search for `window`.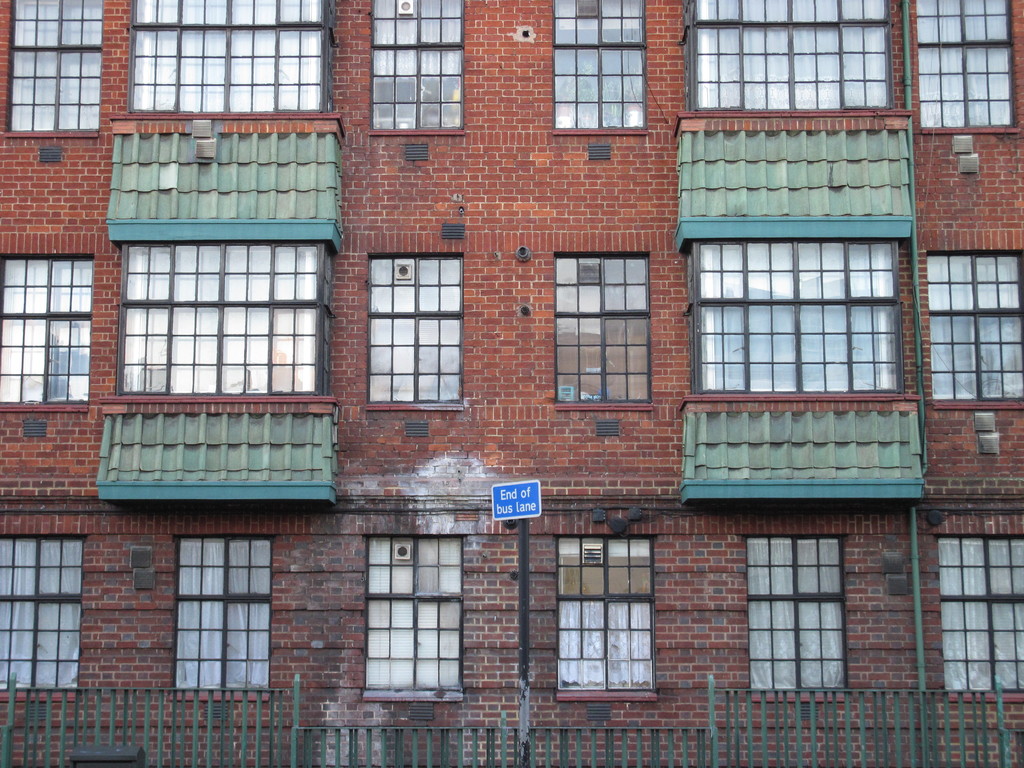
Found at x1=4, y1=0, x2=104, y2=134.
